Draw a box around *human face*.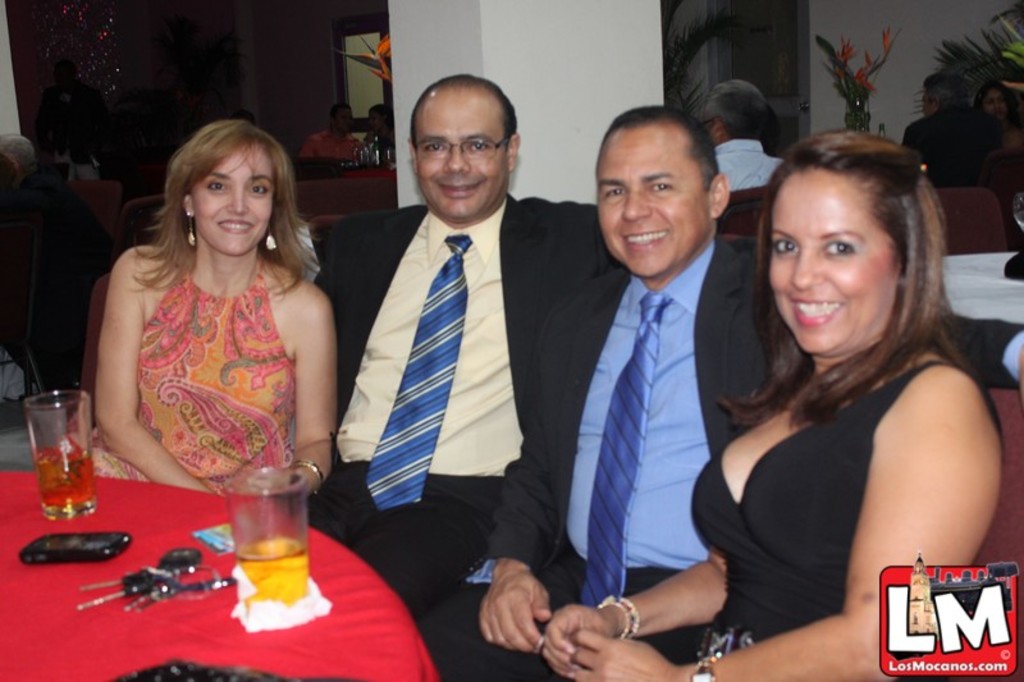
(left=764, top=187, right=899, bottom=358).
